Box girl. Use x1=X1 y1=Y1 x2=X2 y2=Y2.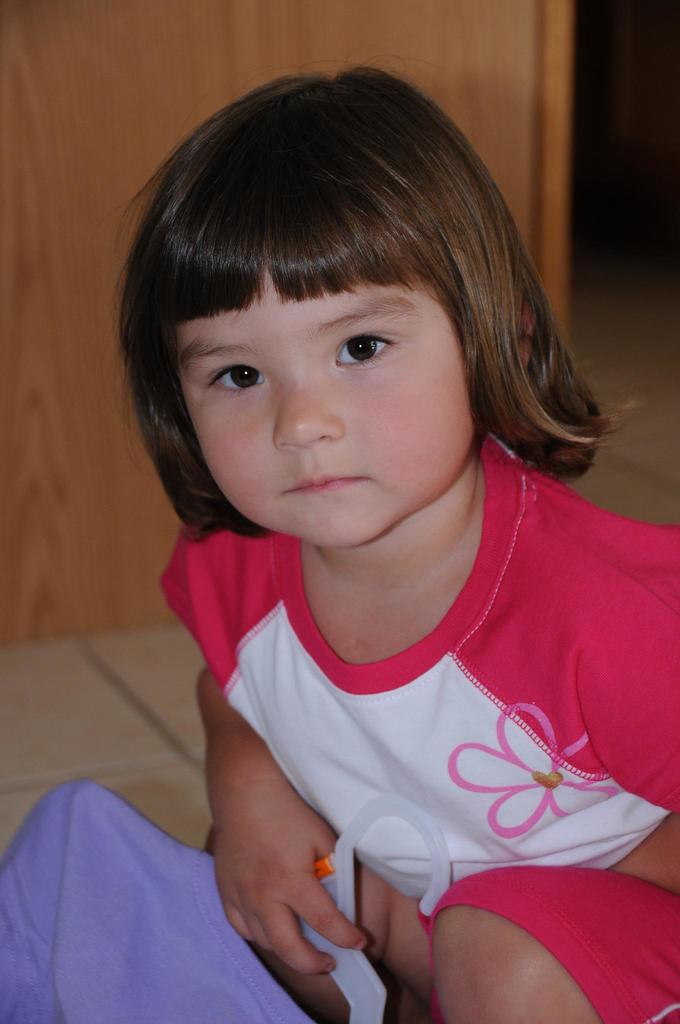
x1=121 y1=63 x2=679 y2=1023.
